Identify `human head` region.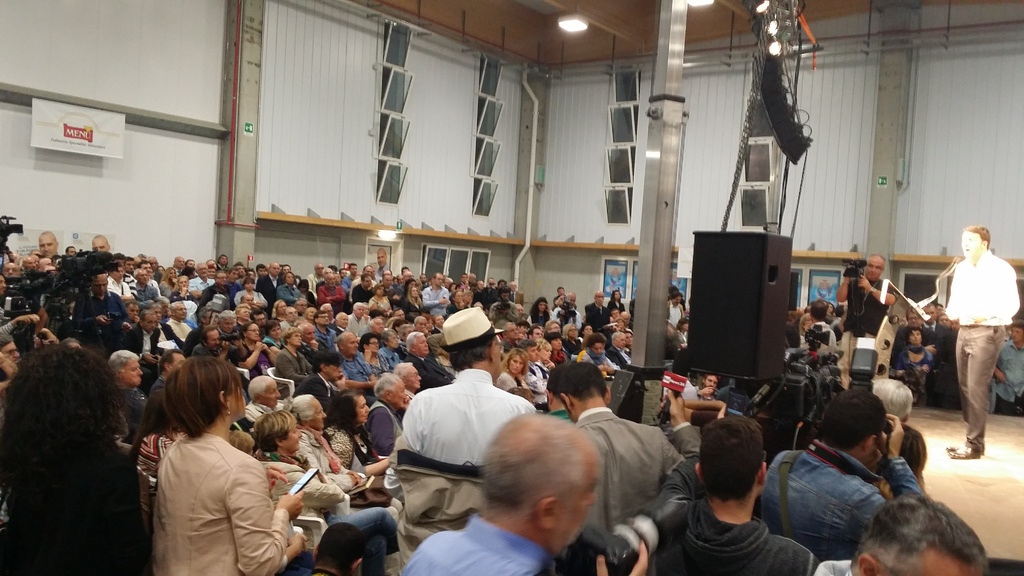
Region: bbox=(335, 390, 369, 420).
